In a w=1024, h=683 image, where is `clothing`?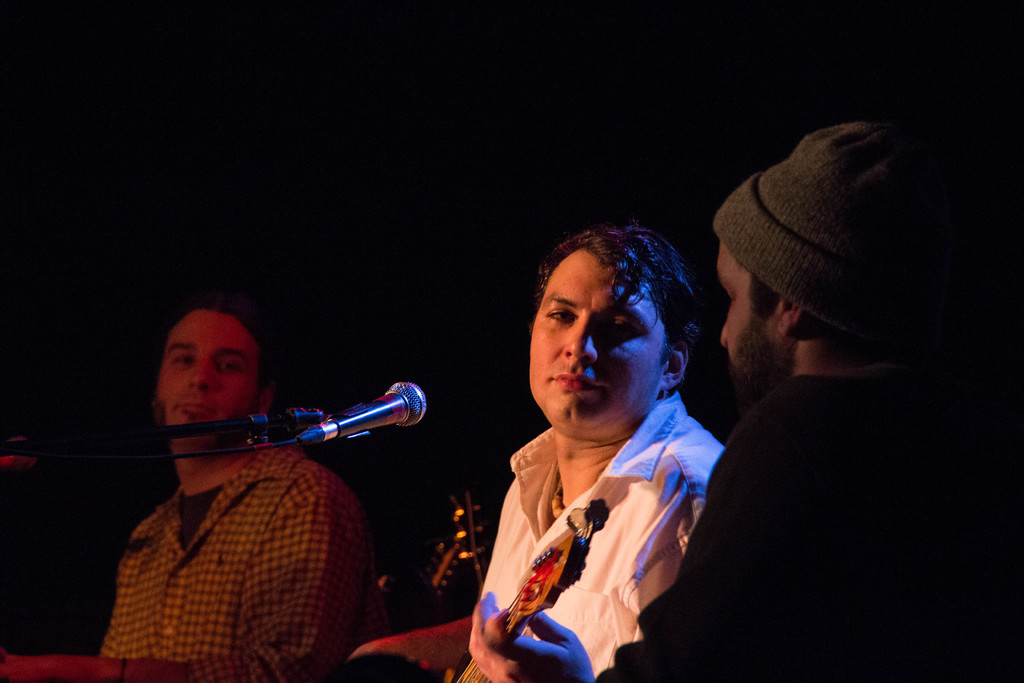
locate(597, 356, 1021, 682).
